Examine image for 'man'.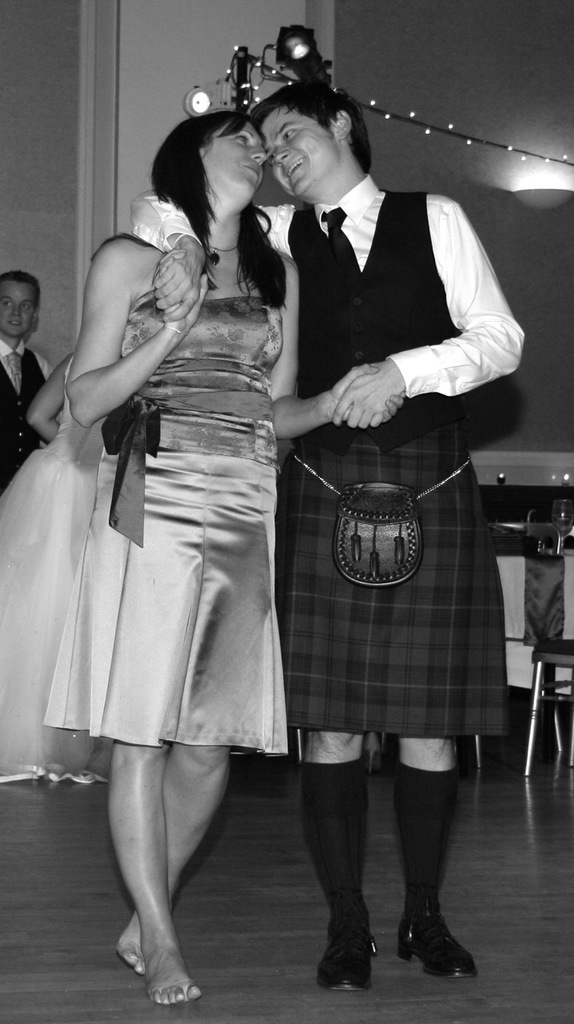
Examination result: <region>0, 270, 56, 498</region>.
